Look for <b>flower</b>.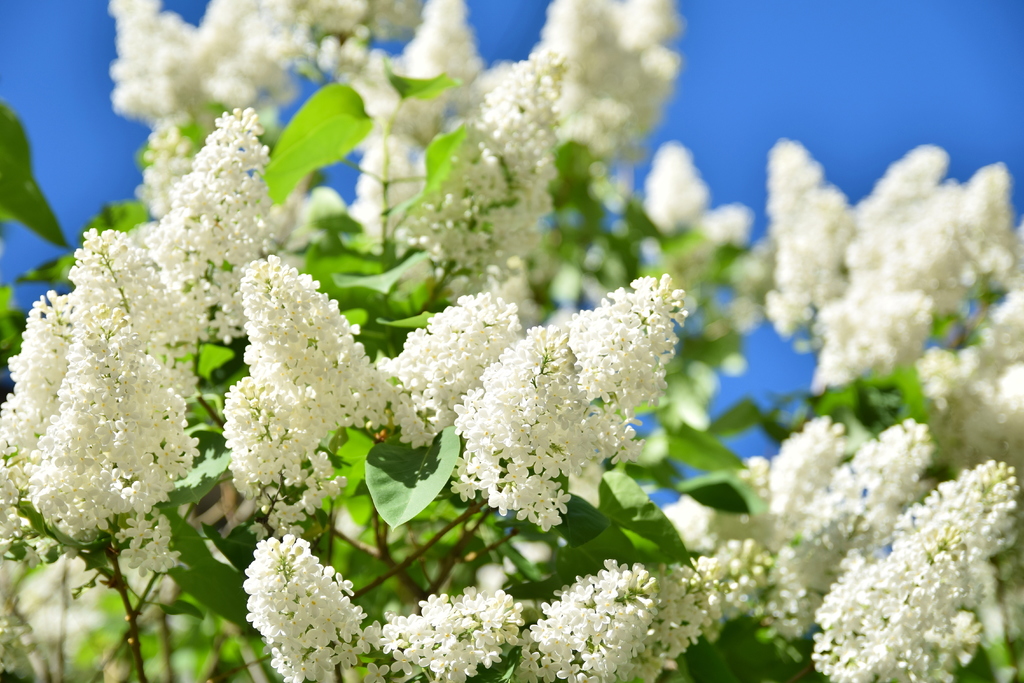
Found: BBox(230, 518, 364, 661).
